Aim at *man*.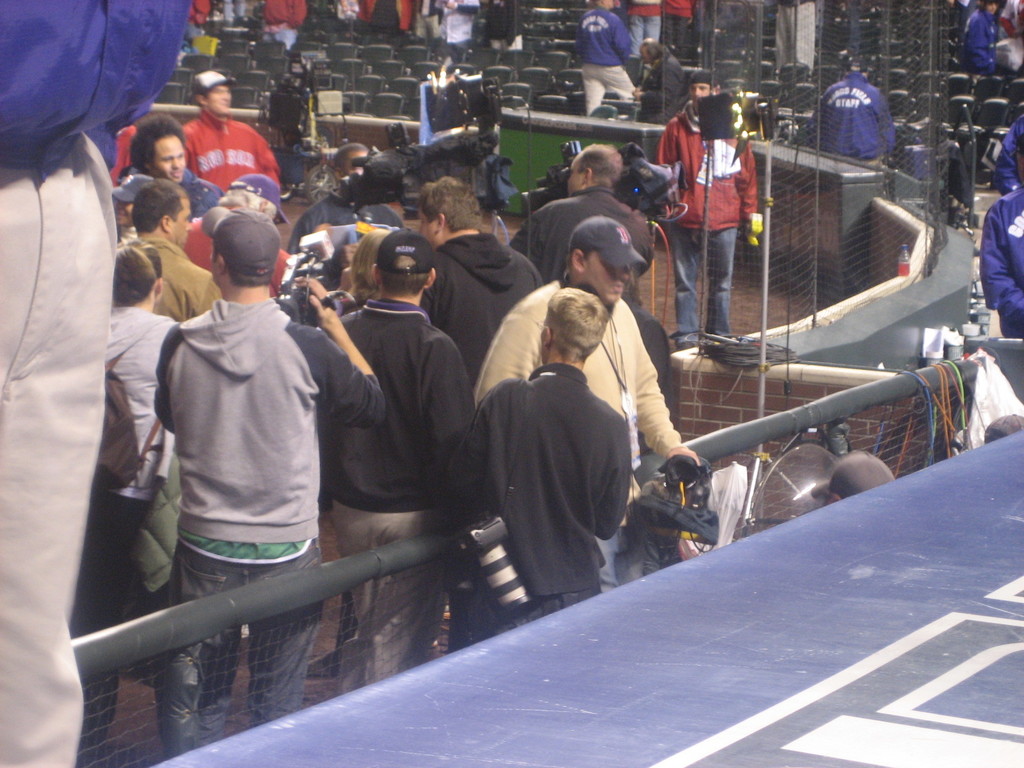
Aimed at 113,164,165,244.
